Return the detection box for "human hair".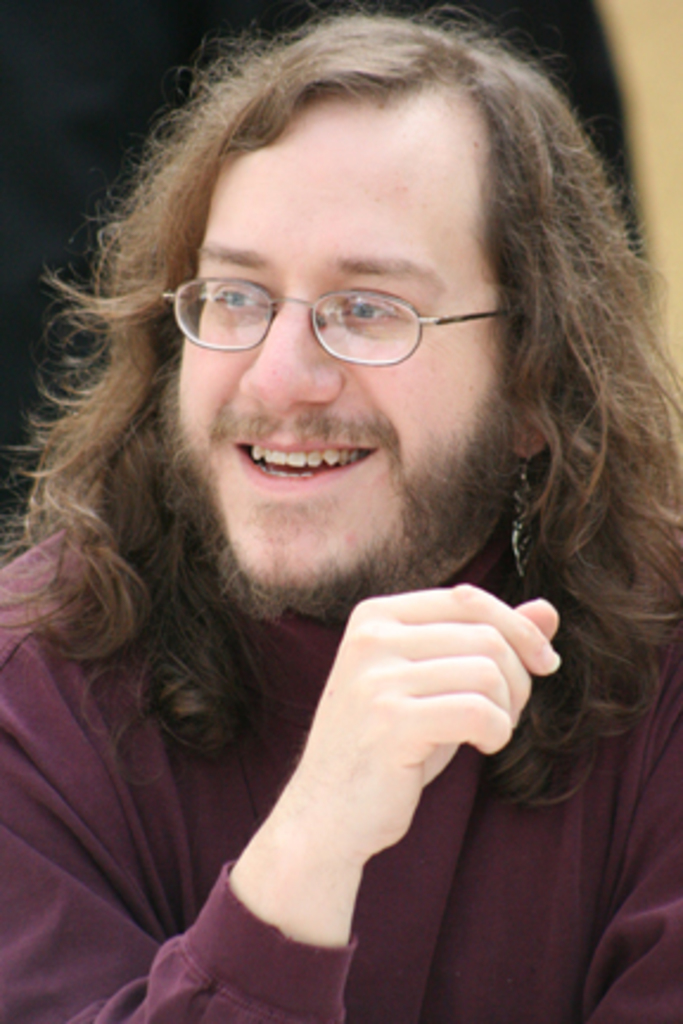
bbox(33, 19, 650, 877).
